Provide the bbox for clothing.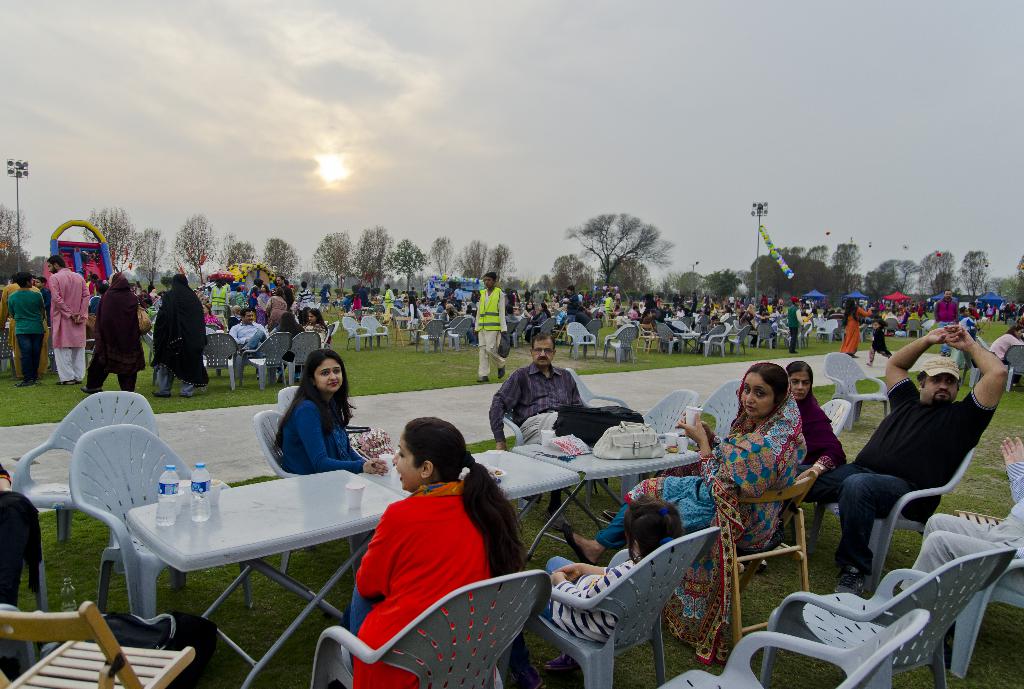
x1=203, y1=271, x2=325, y2=358.
